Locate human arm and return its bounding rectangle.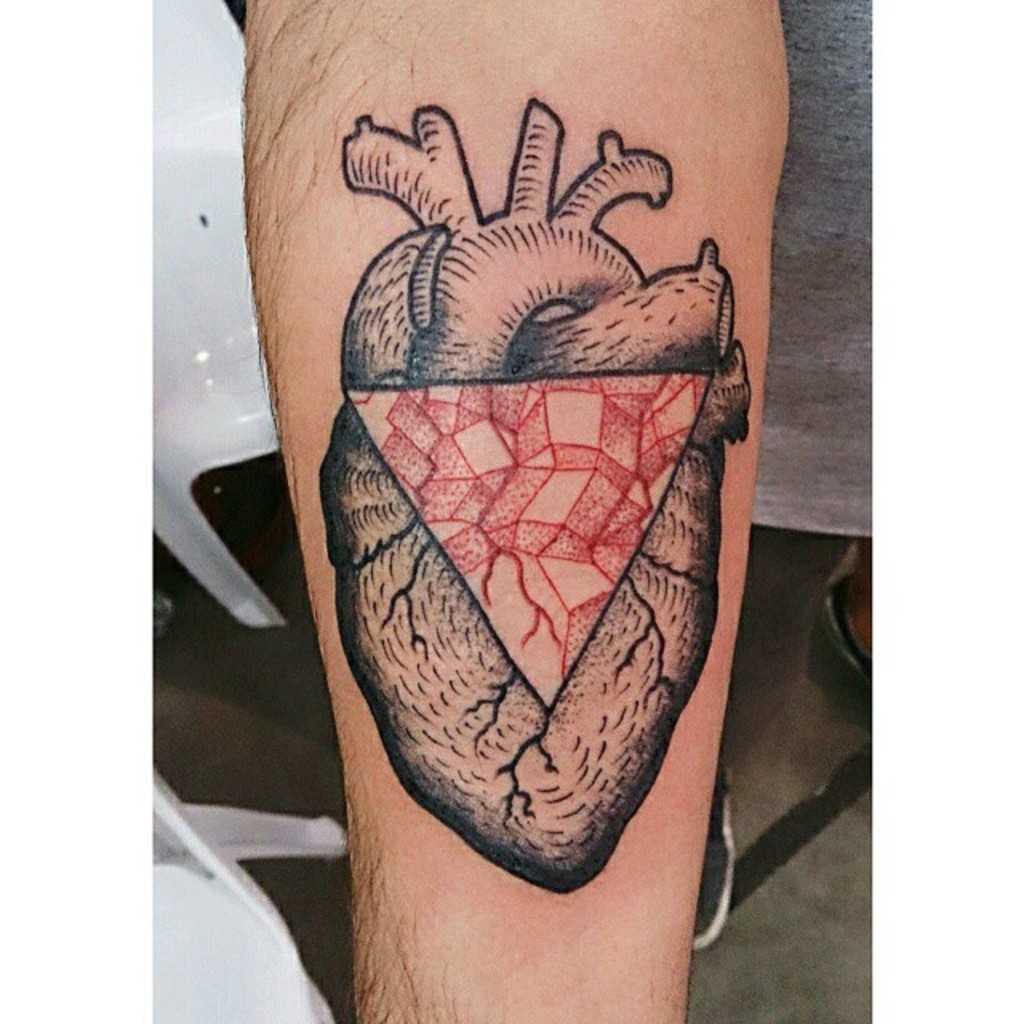
[245,0,792,1022].
